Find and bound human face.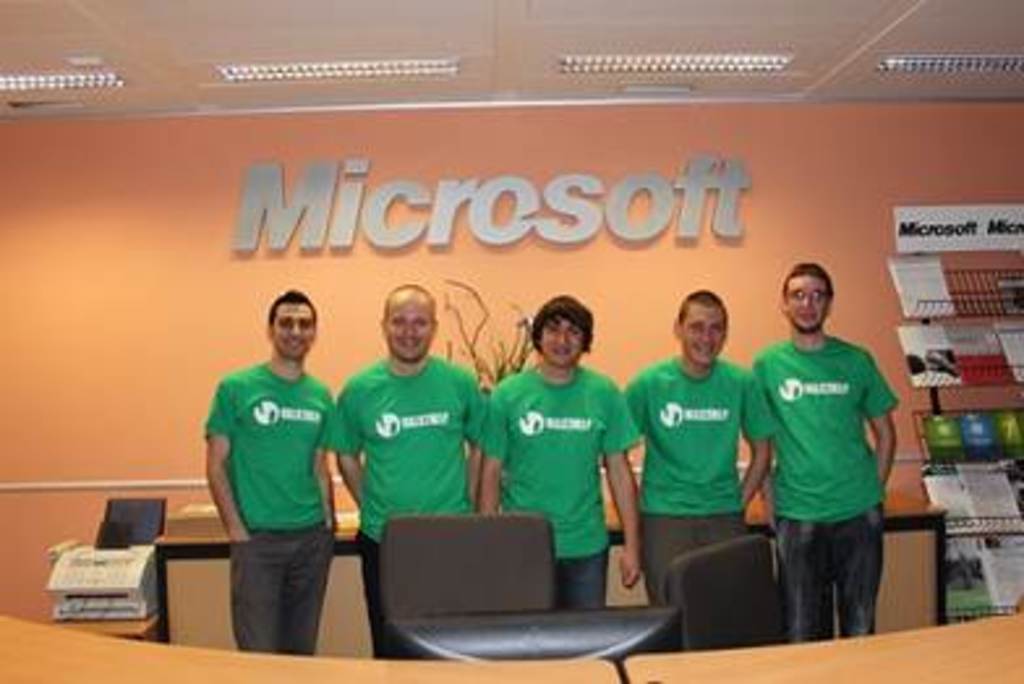
Bound: bbox=(536, 316, 590, 368).
